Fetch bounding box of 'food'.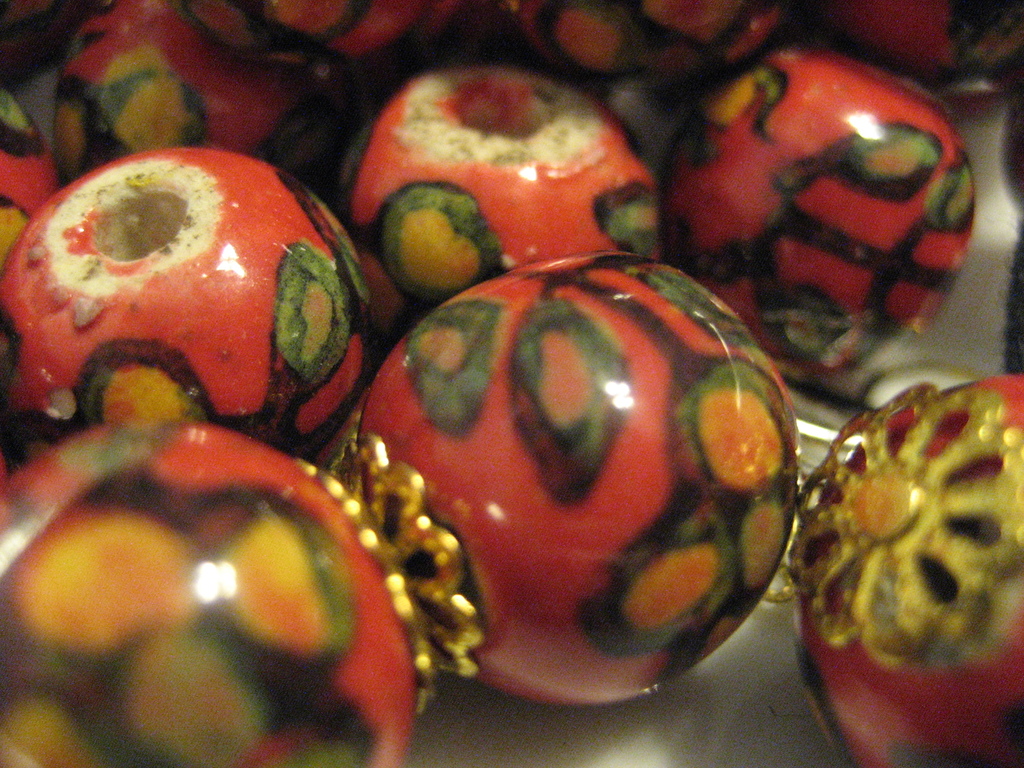
Bbox: <region>643, 36, 976, 396</region>.
